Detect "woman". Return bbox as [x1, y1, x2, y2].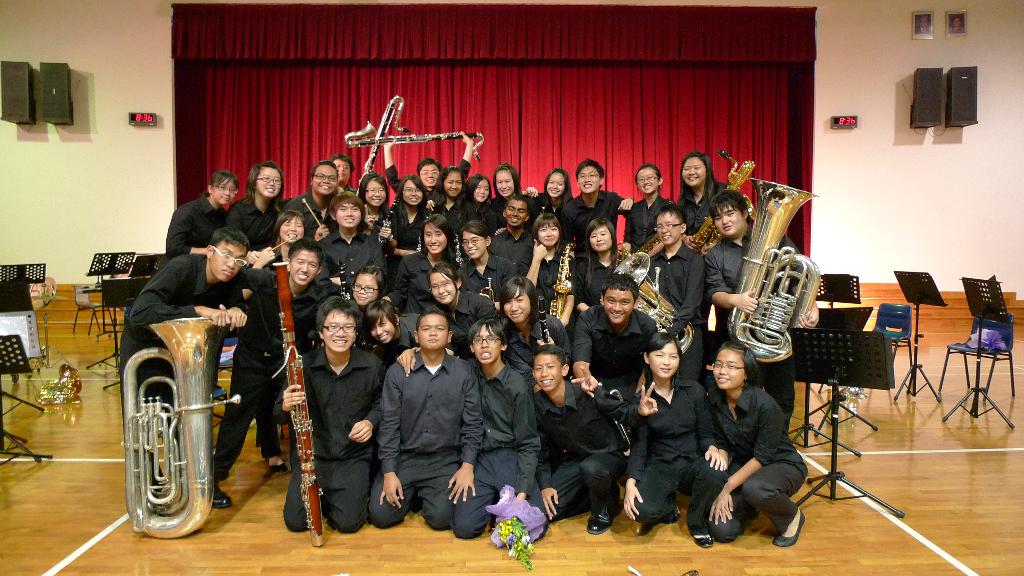
[358, 172, 390, 235].
